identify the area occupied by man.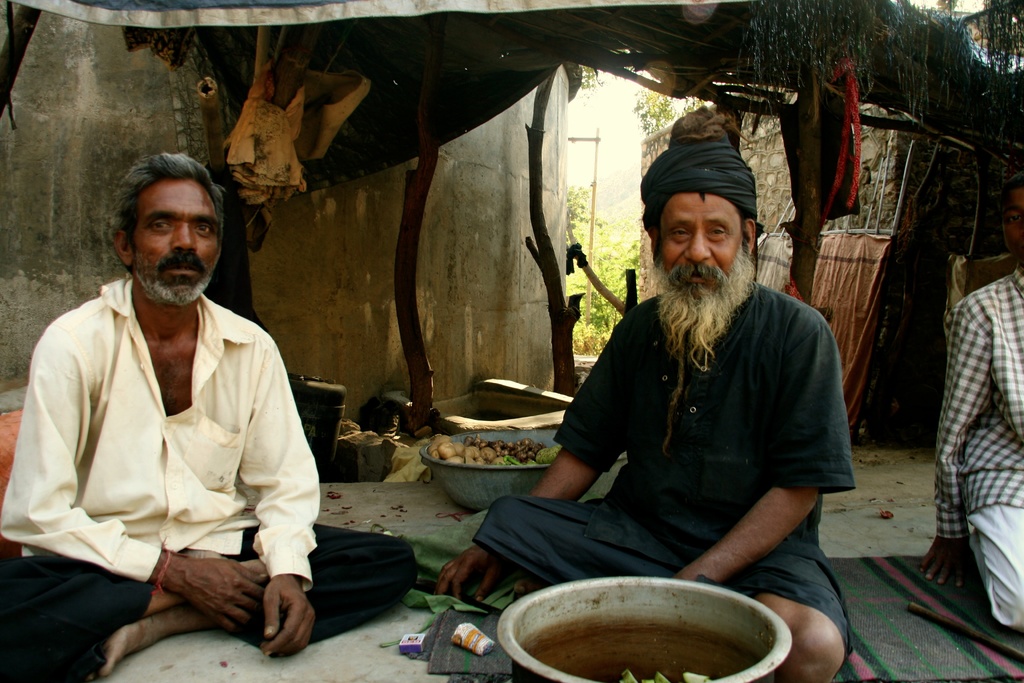
Area: [501,149,858,629].
